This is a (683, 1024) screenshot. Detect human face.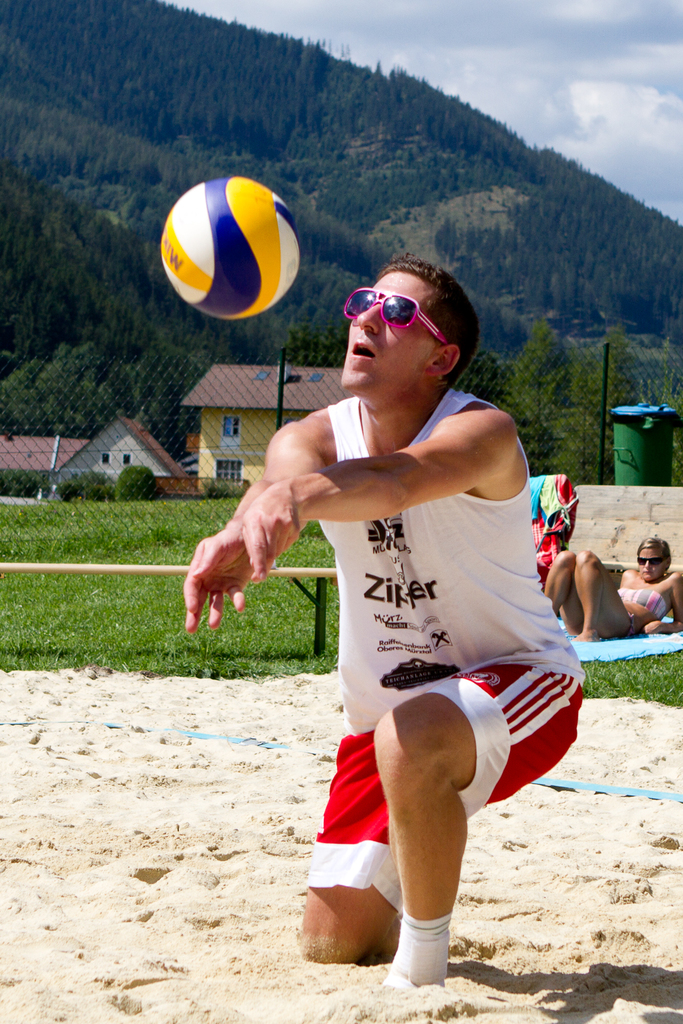
BBox(638, 548, 668, 579).
